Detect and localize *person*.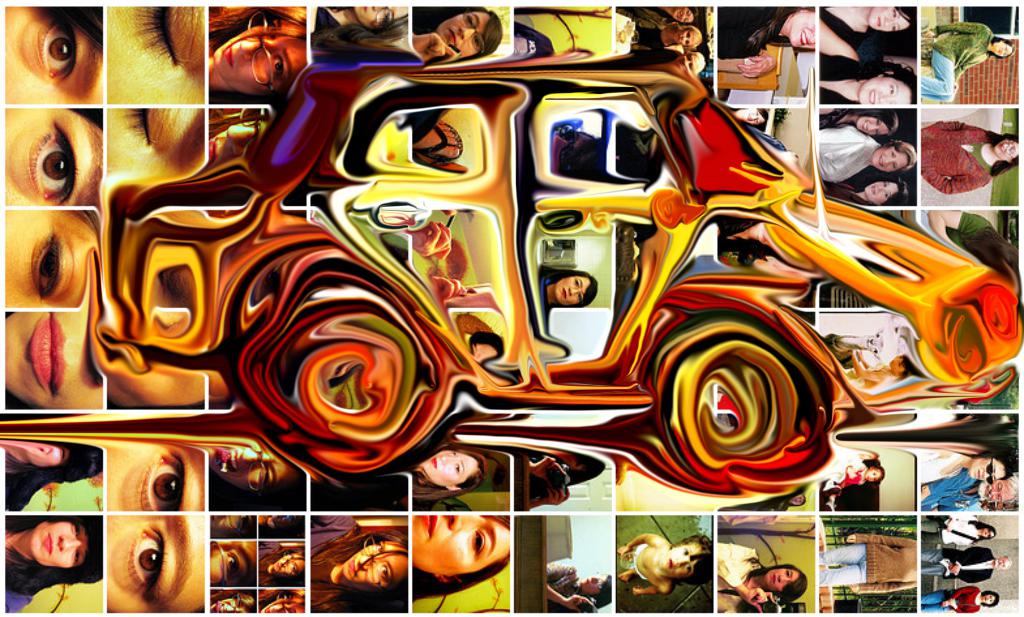
Localized at BBox(924, 28, 1015, 97).
